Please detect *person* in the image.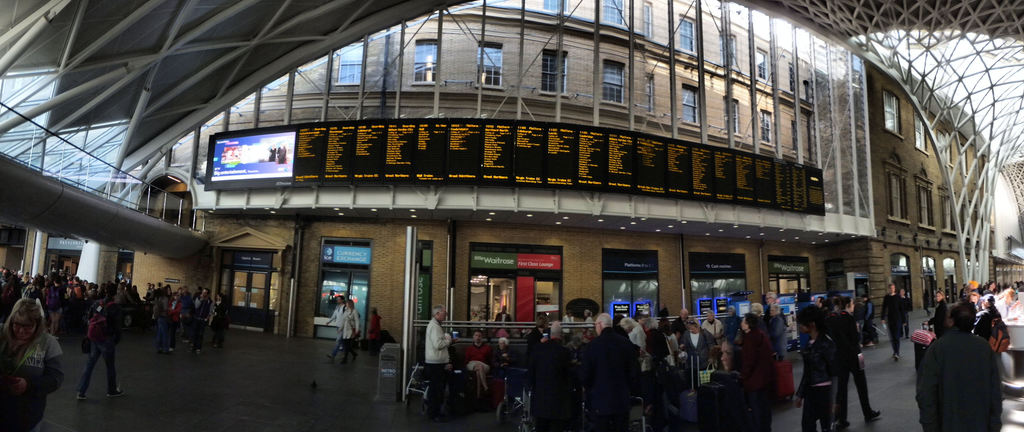
{"x1": 415, "y1": 298, "x2": 460, "y2": 410}.
